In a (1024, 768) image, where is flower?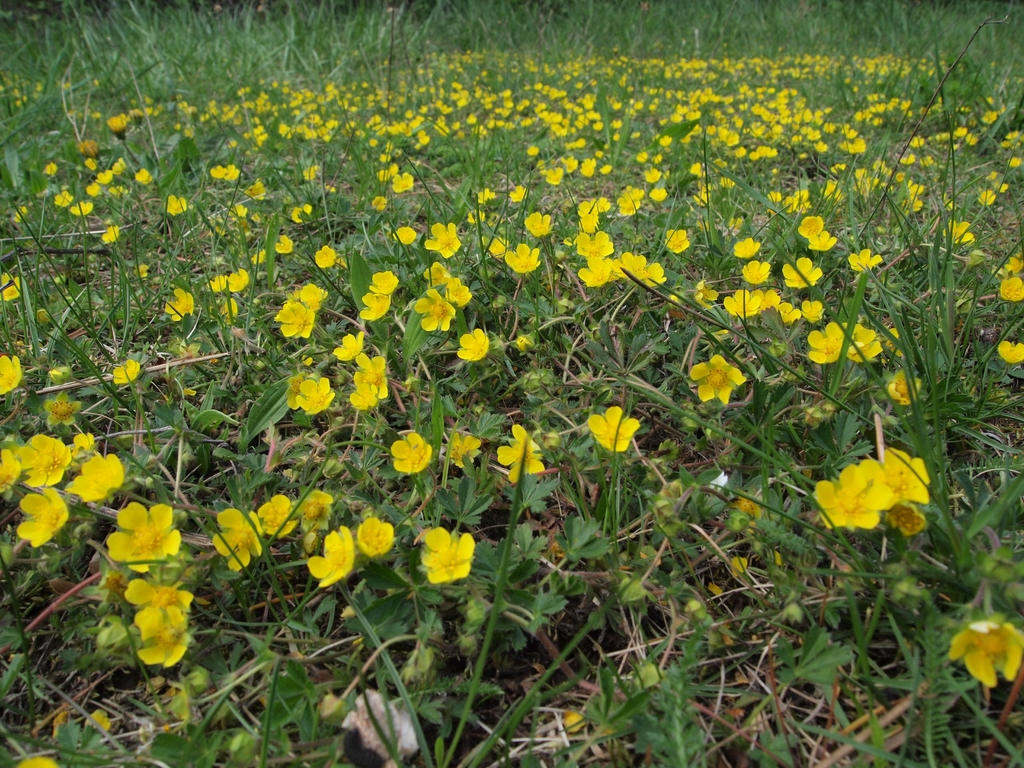
box(492, 422, 546, 479).
